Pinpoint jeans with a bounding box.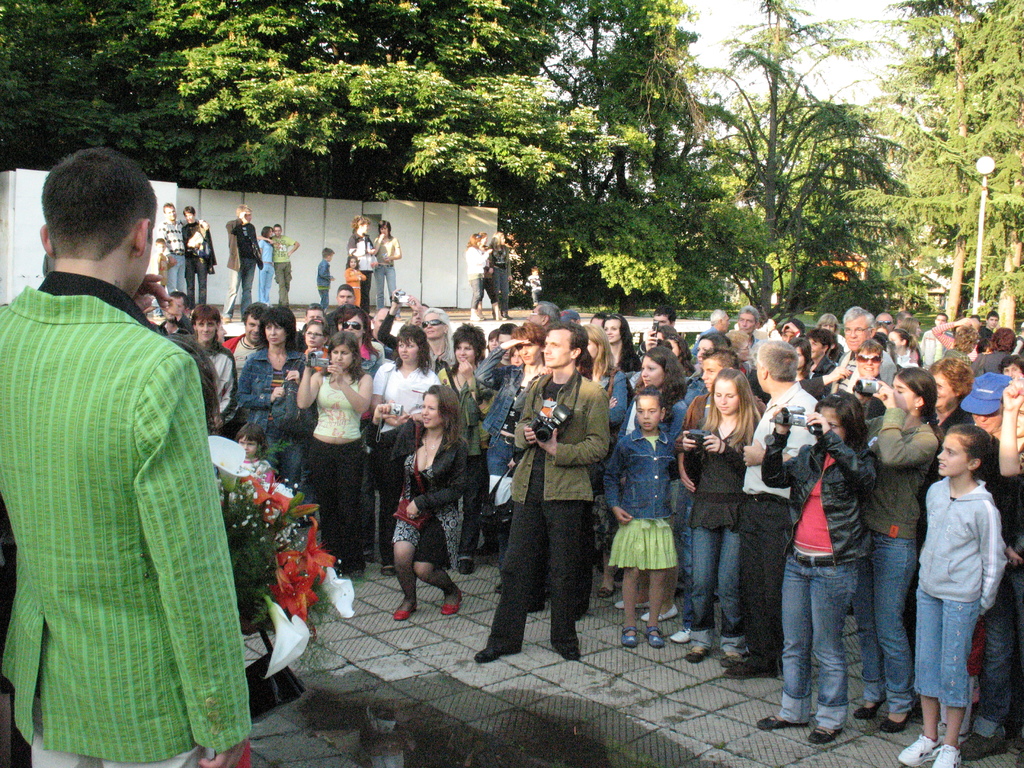
x1=277 y1=265 x2=294 y2=303.
